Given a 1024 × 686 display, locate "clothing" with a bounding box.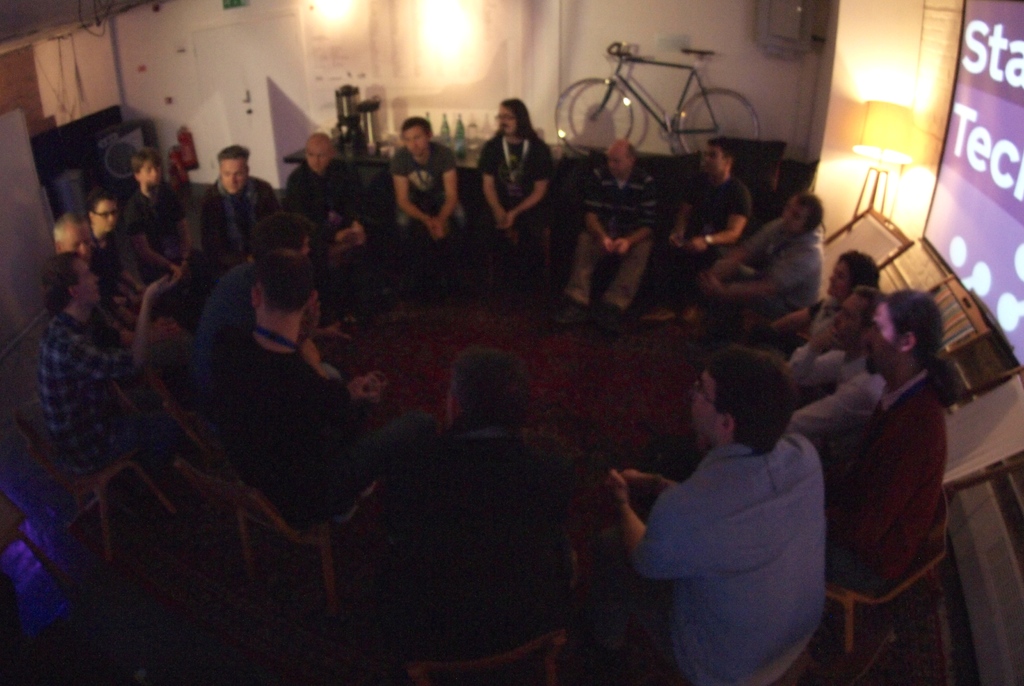
Located: x1=91, y1=246, x2=152, y2=293.
